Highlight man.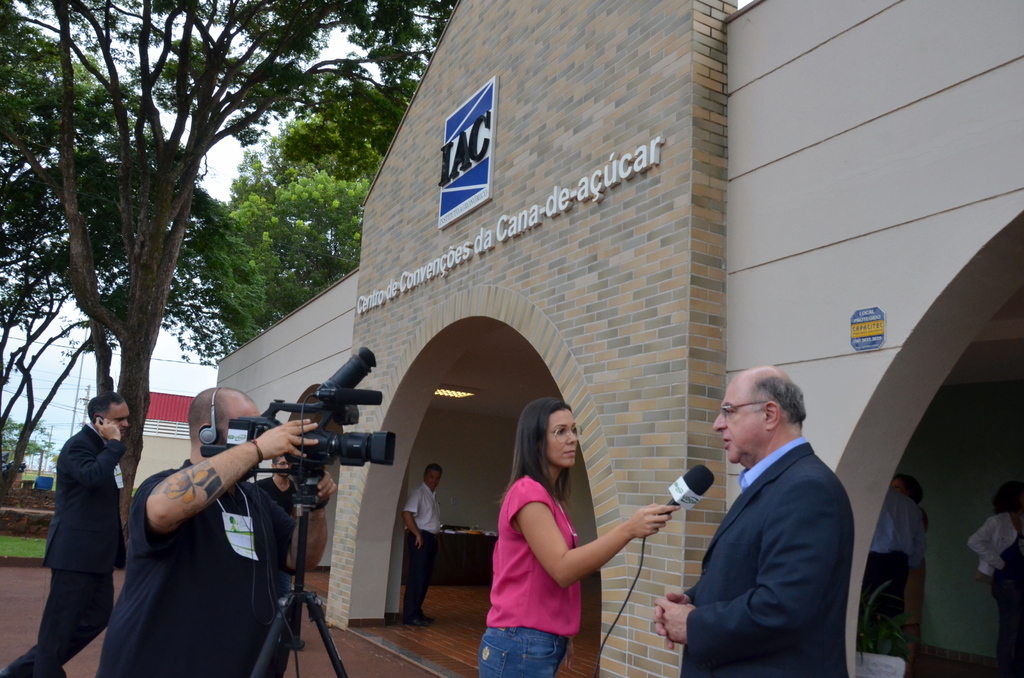
Highlighted region: x1=867, y1=486, x2=929, y2=646.
